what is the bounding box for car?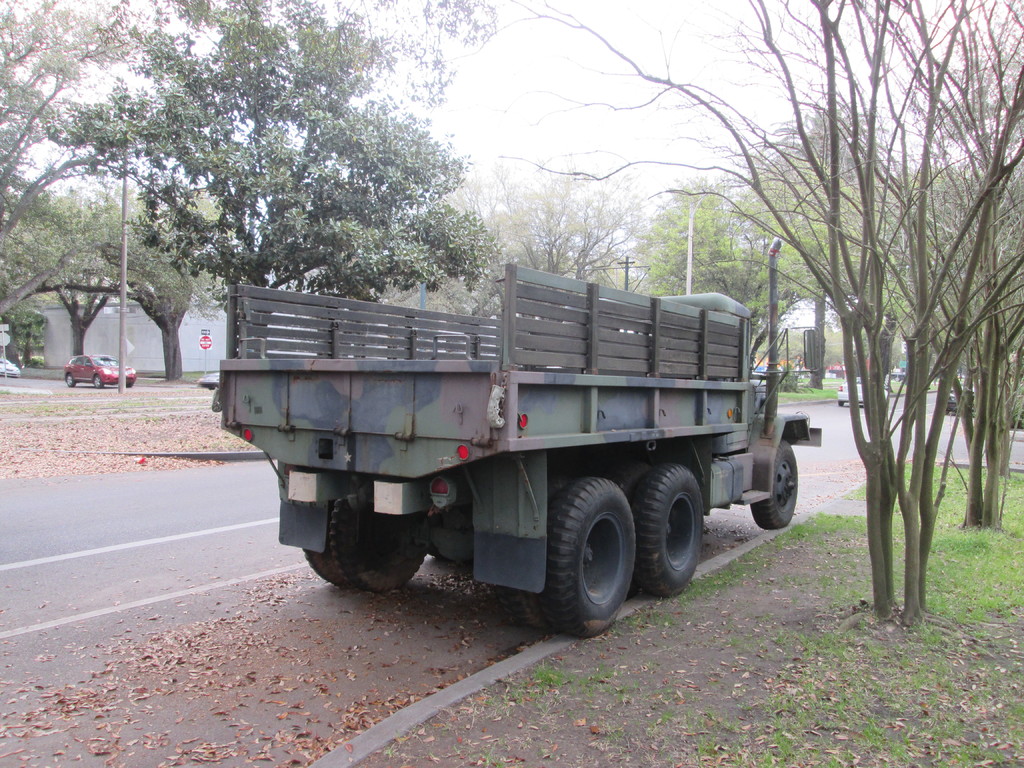
bbox=(196, 377, 218, 385).
